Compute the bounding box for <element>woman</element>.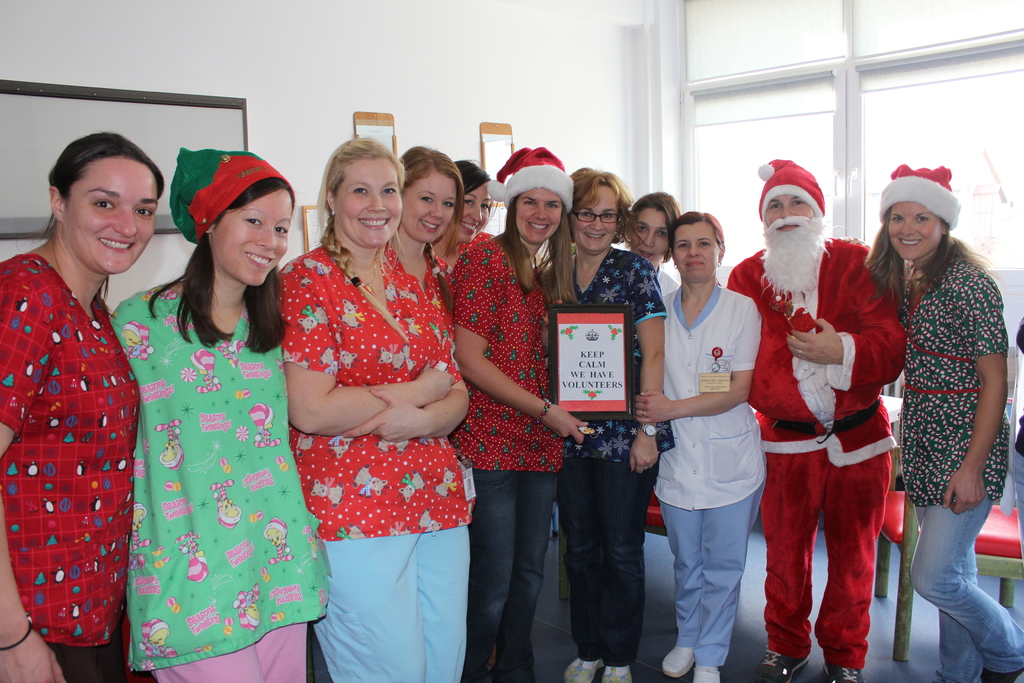
box=[442, 144, 596, 682].
